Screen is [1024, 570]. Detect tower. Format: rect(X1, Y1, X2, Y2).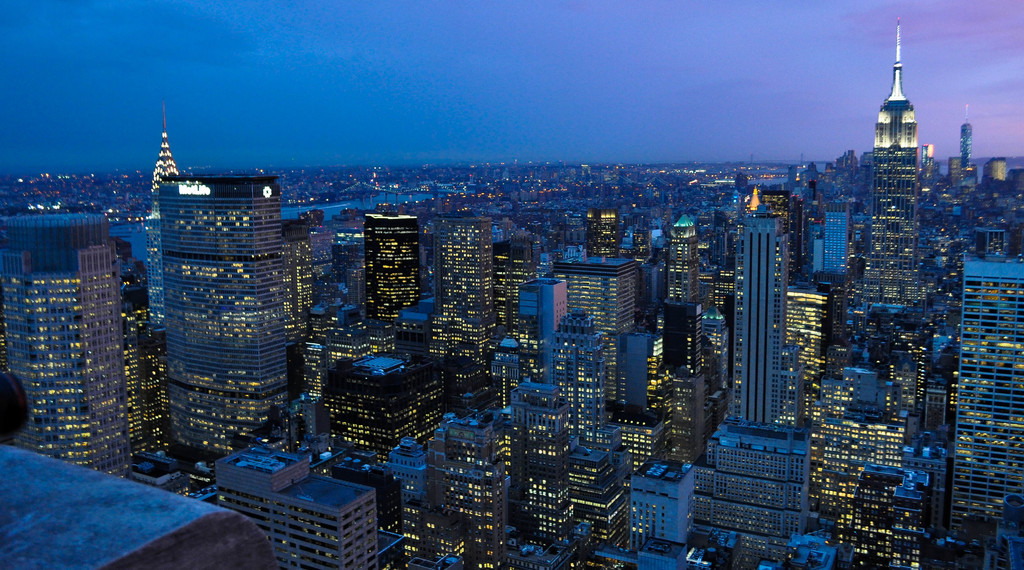
rect(720, 225, 805, 566).
